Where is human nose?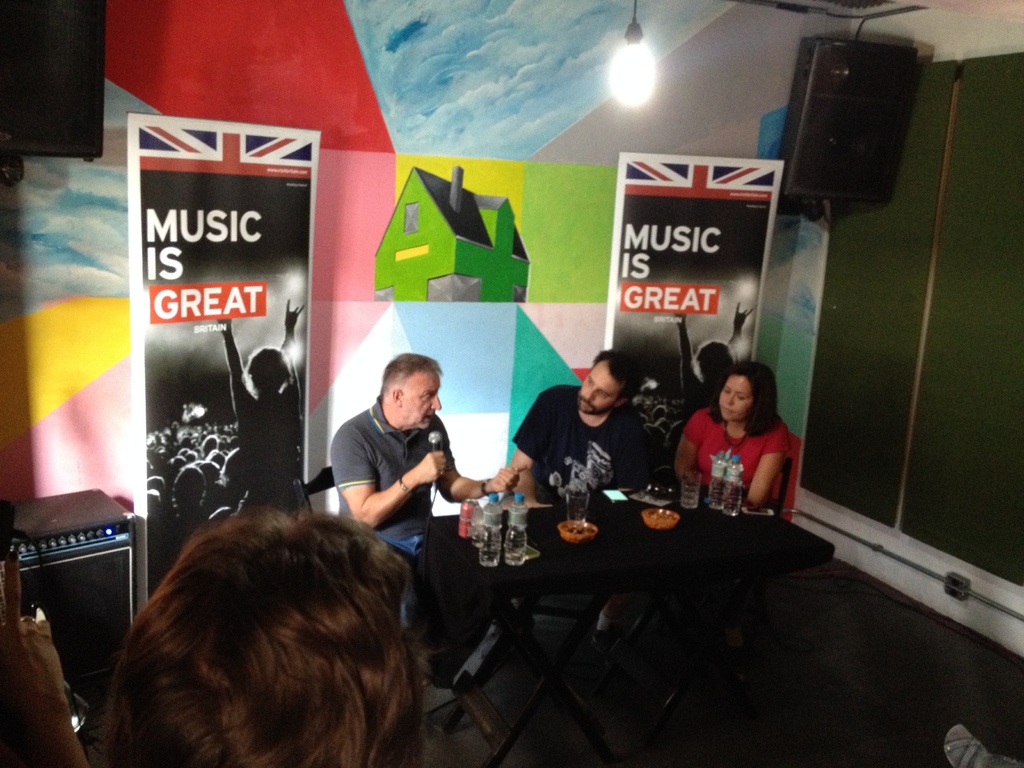
crop(581, 385, 596, 400).
